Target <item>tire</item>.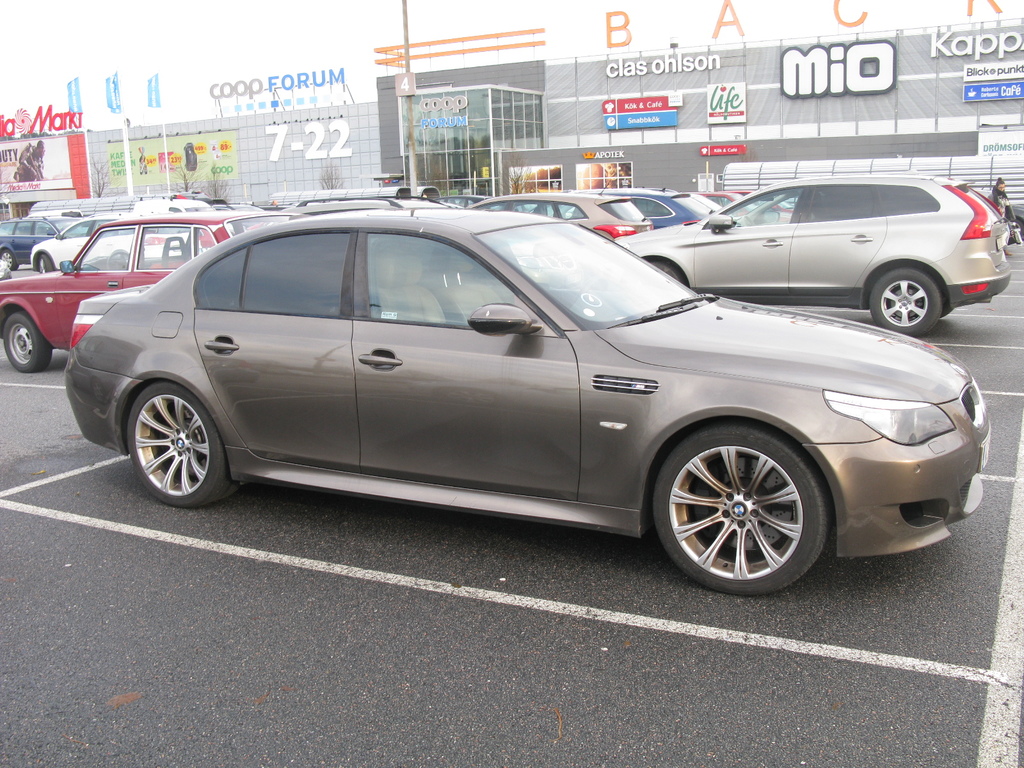
Target region: [0,249,19,273].
